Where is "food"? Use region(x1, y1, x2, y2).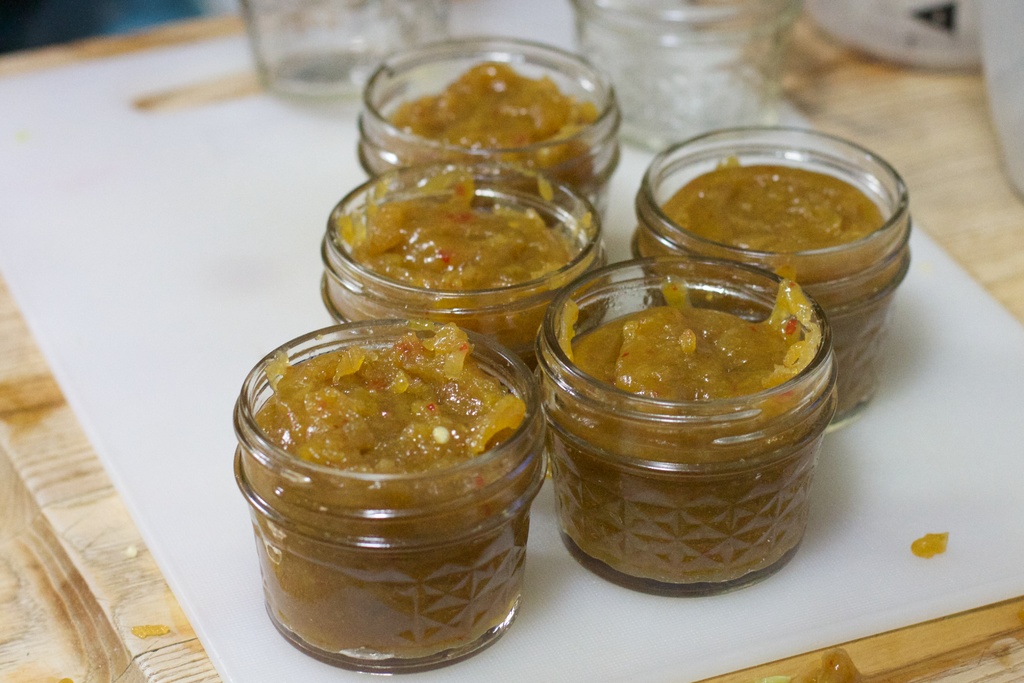
region(335, 168, 609, 368).
